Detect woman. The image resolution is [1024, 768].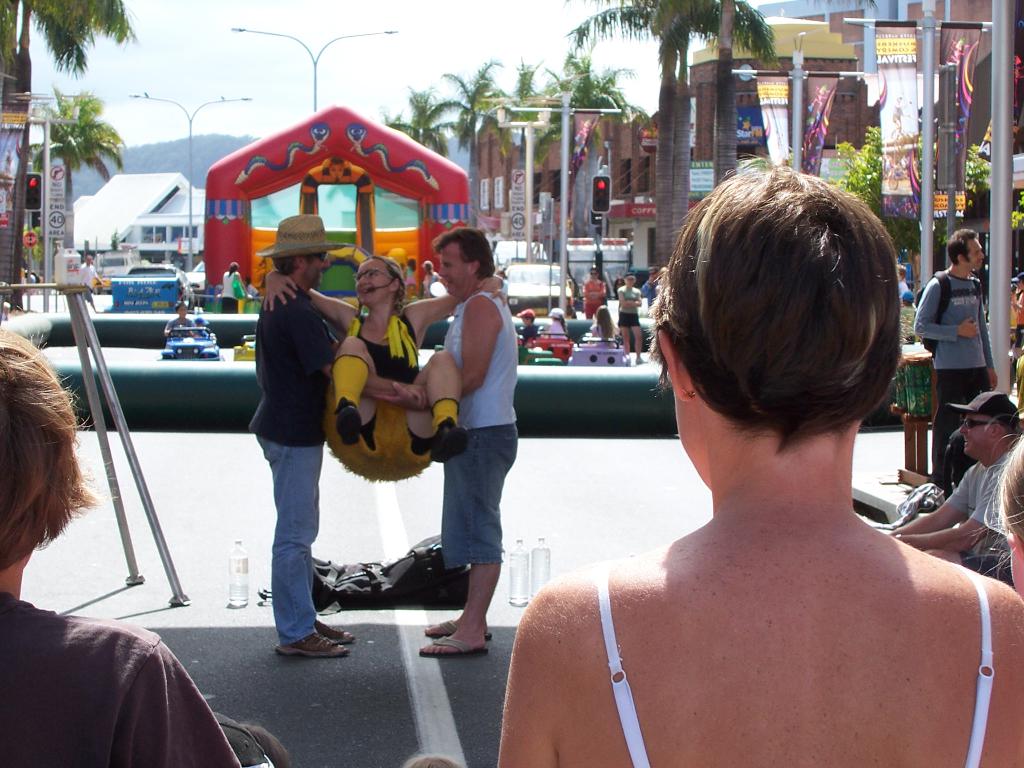
(584,267,607,321).
